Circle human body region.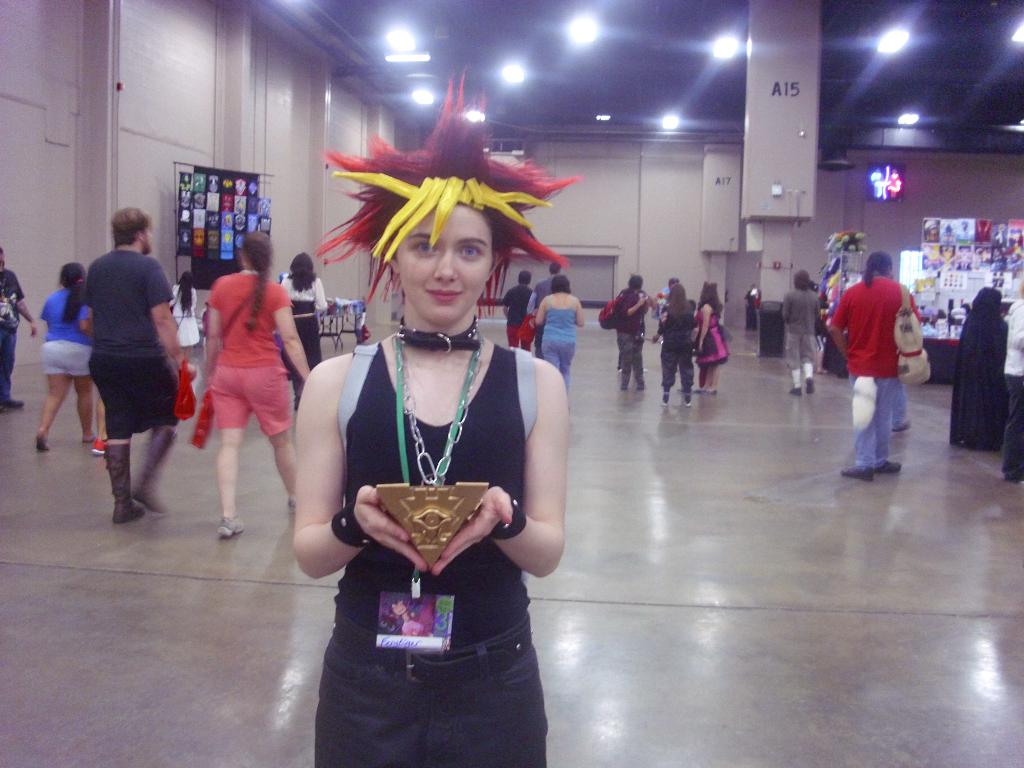
Region: rect(694, 303, 726, 399).
